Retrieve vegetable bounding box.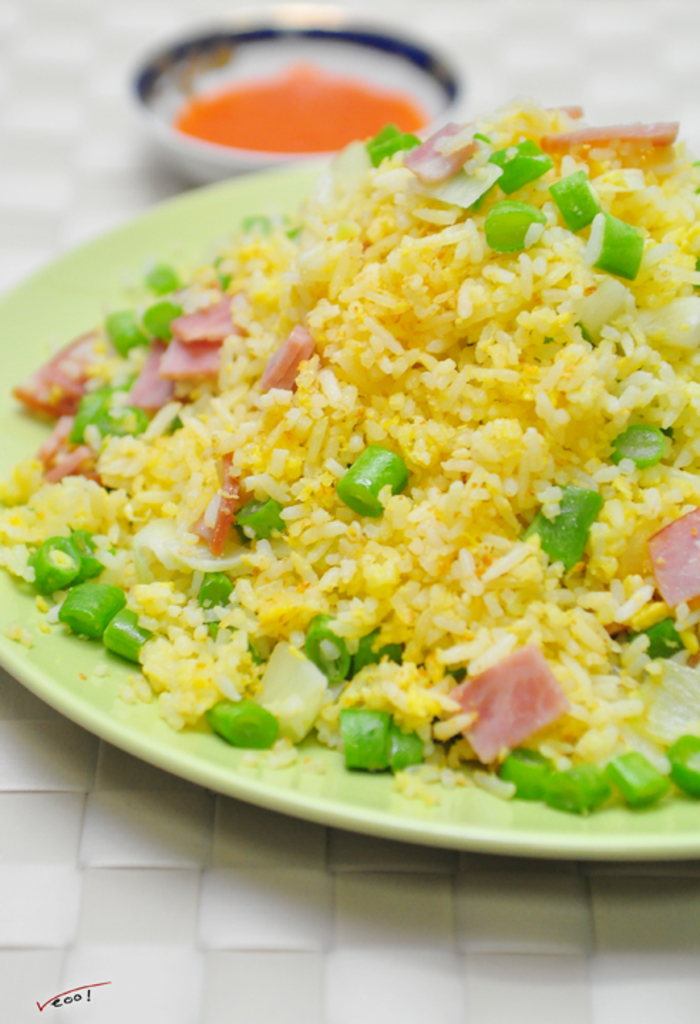
Bounding box: box=[479, 196, 548, 256].
